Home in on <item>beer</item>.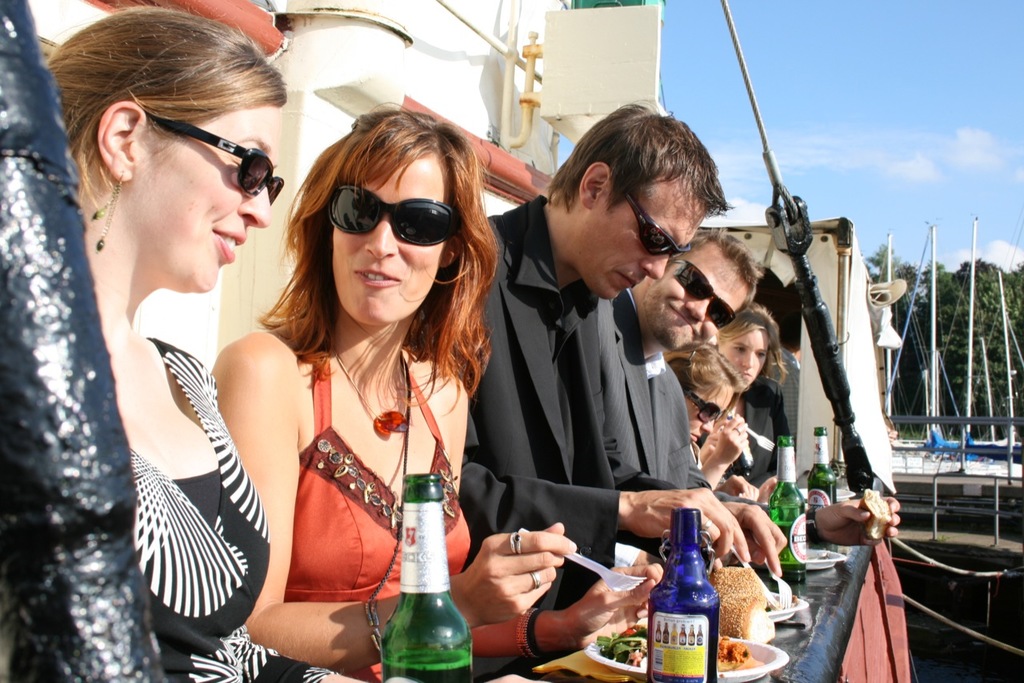
Homed in at bbox=(648, 508, 723, 682).
